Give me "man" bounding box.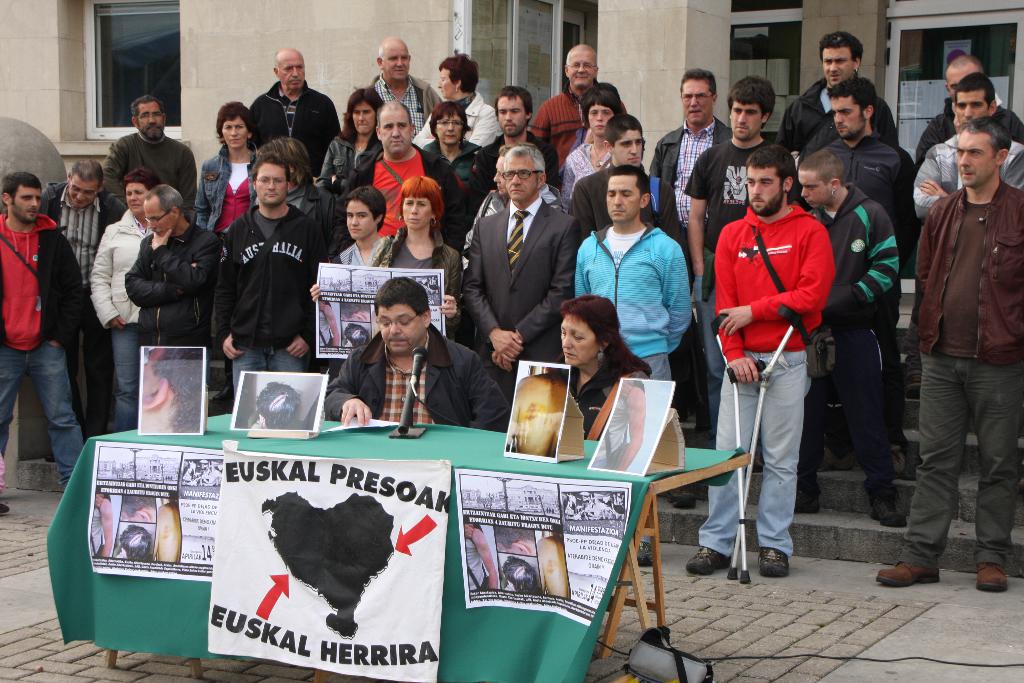
select_region(576, 167, 696, 379).
